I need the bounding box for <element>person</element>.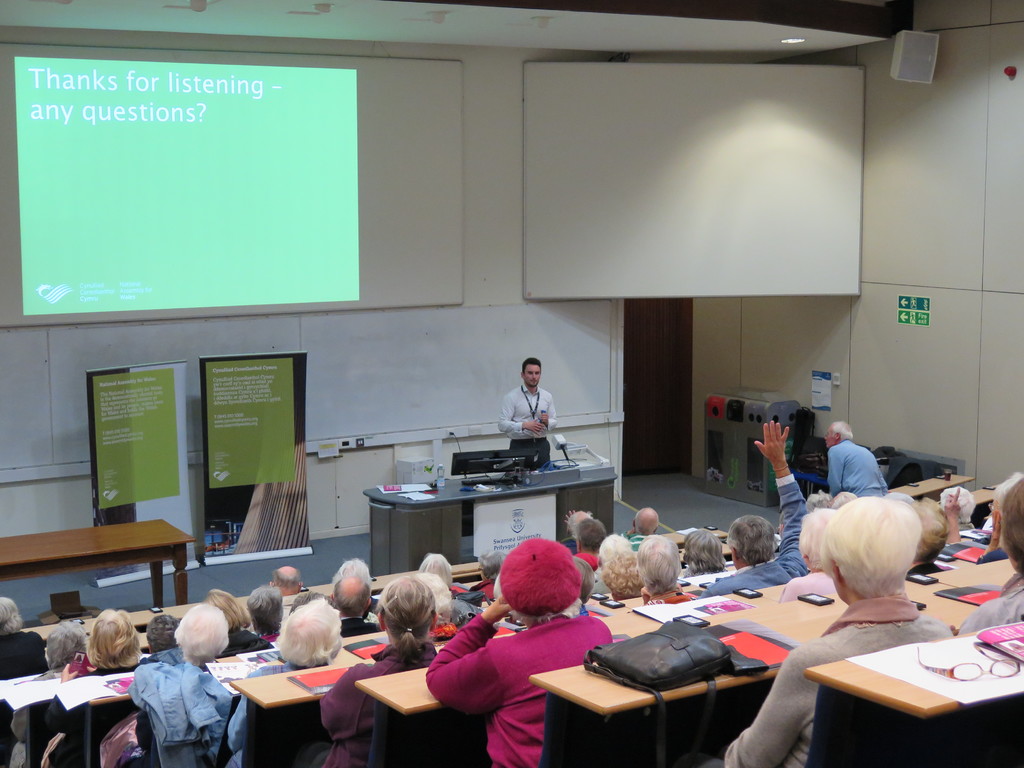
Here it is: 477:361:553:462.
